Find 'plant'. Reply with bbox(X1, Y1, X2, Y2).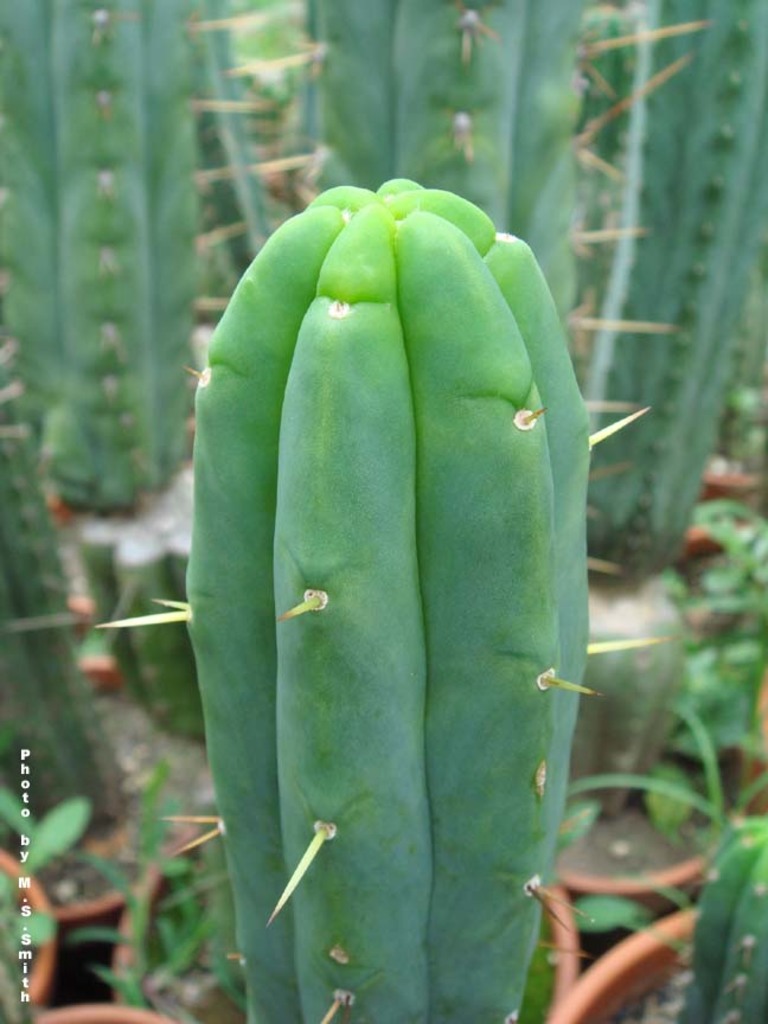
bbox(82, 160, 646, 1023).
